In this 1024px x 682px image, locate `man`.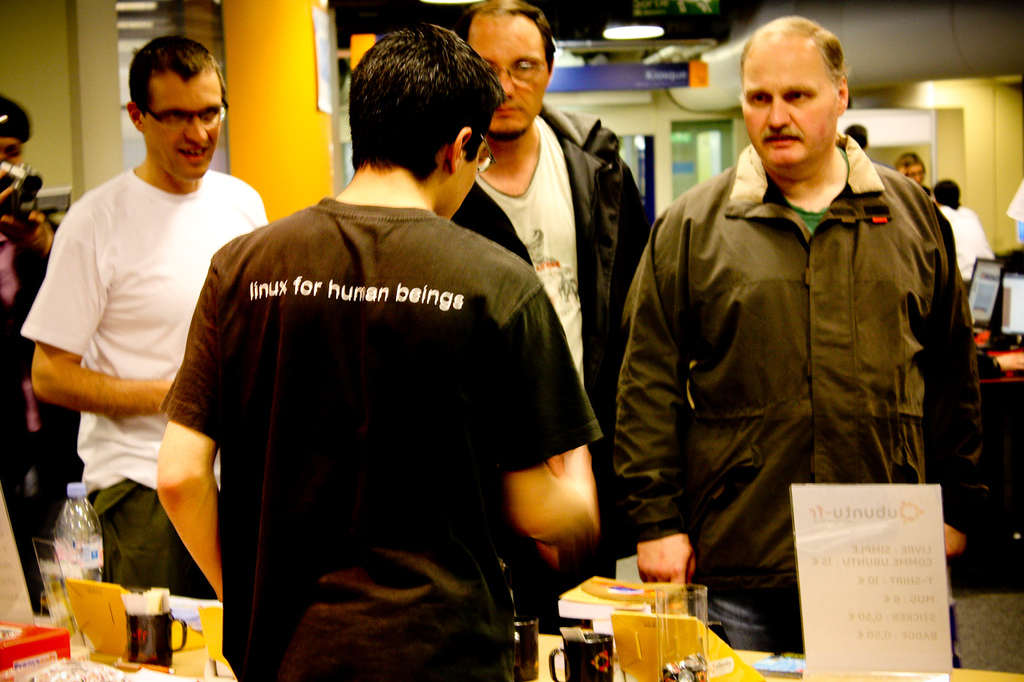
Bounding box: (x1=0, y1=90, x2=60, y2=539).
